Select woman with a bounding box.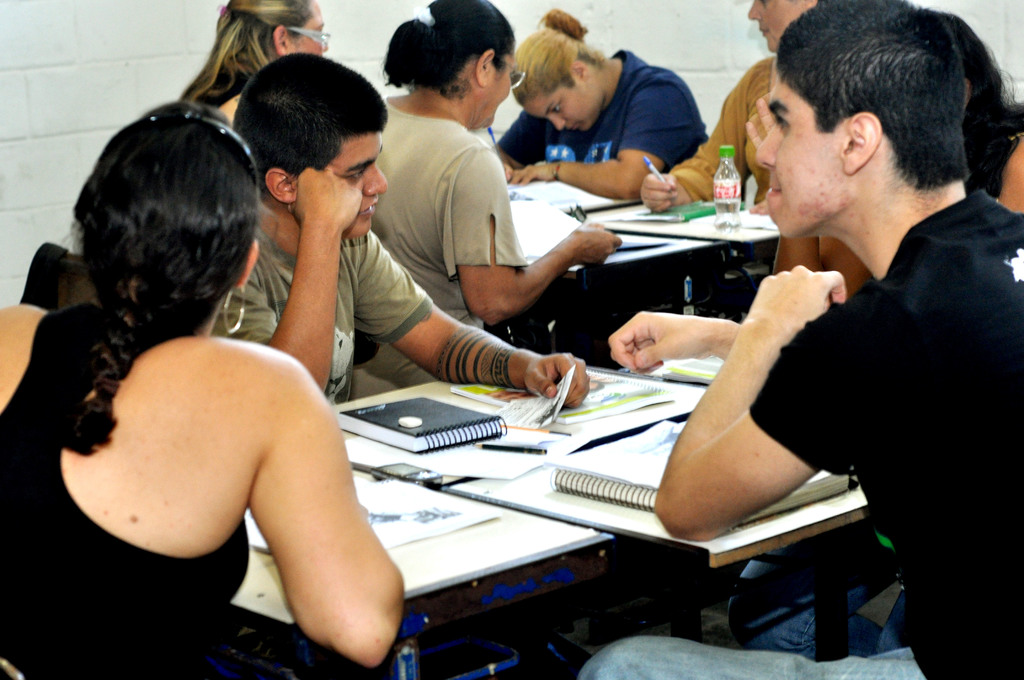
[x1=48, y1=81, x2=486, y2=659].
